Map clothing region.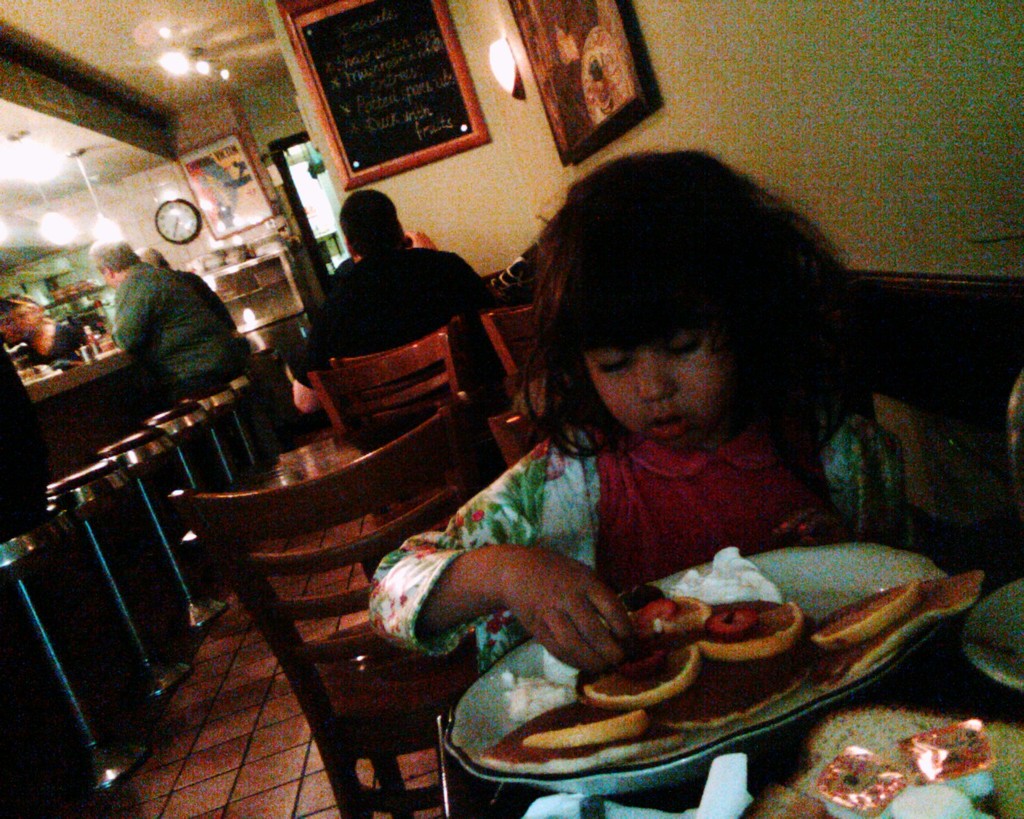
Mapped to left=290, top=250, right=484, bottom=413.
